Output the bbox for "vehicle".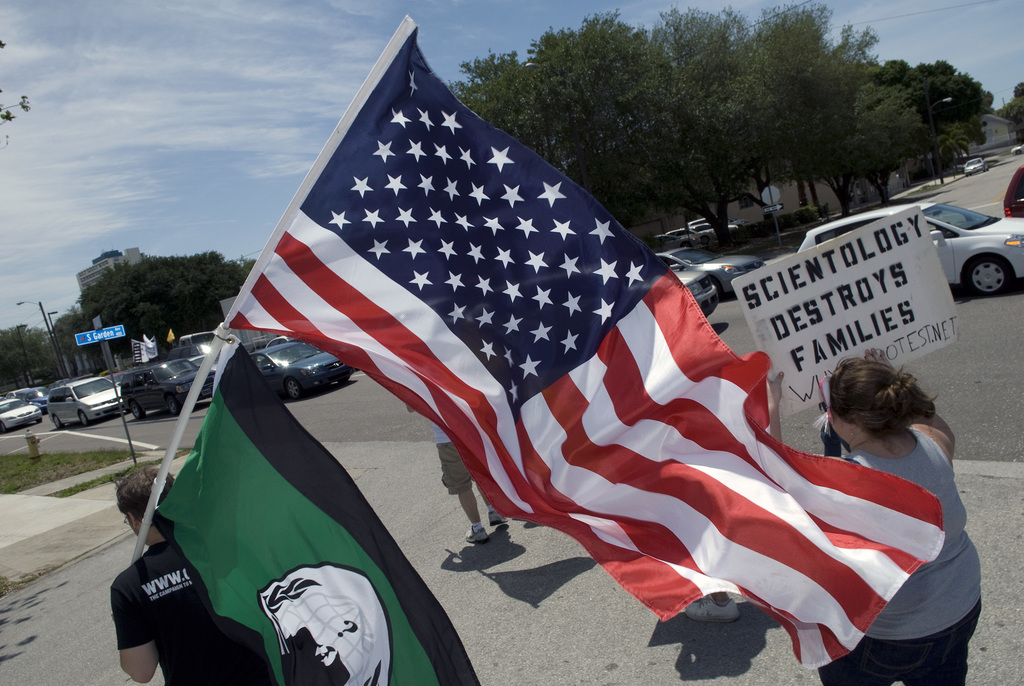
x1=794, y1=193, x2=1023, y2=296.
